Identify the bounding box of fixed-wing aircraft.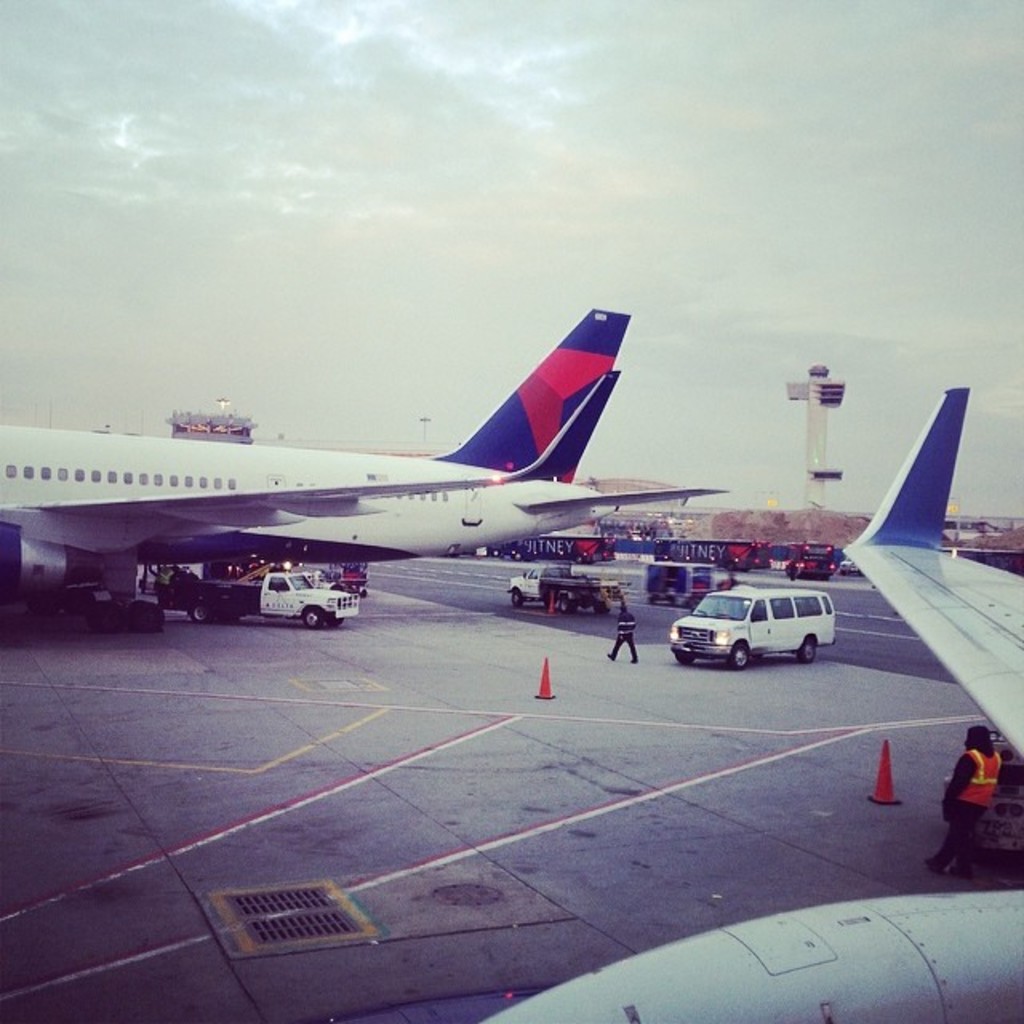
box=[459, 378, 1022, 1022].
